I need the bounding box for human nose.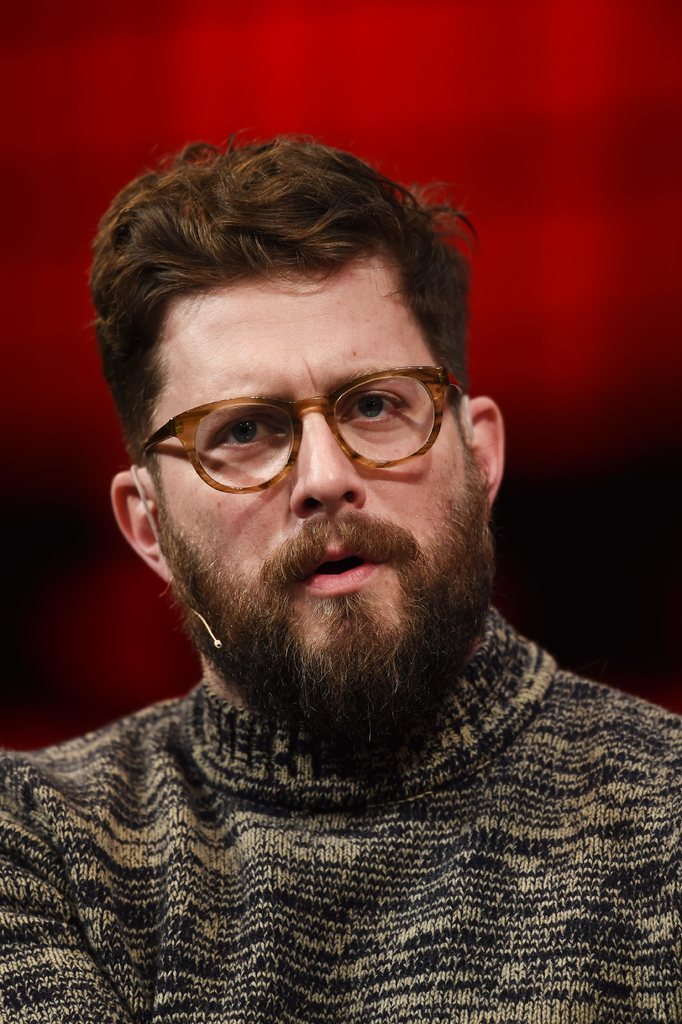
Here it is: (left=288, top=401, right=367, bottom=518).
